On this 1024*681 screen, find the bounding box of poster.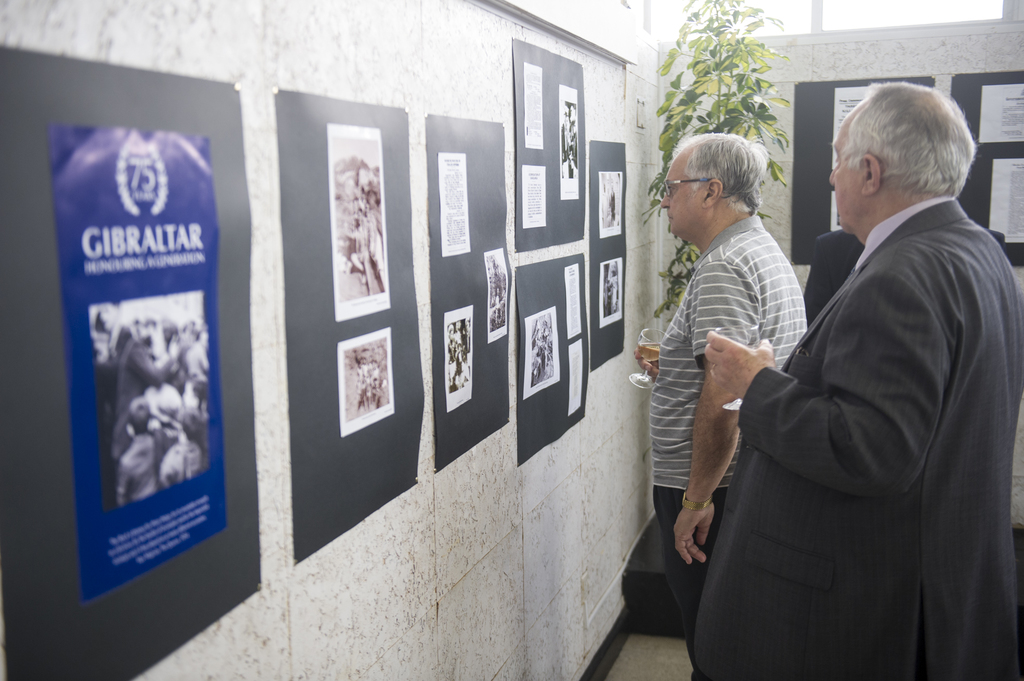
Bounding box: (x1=565, y1=259, x2=584, y2=339).
